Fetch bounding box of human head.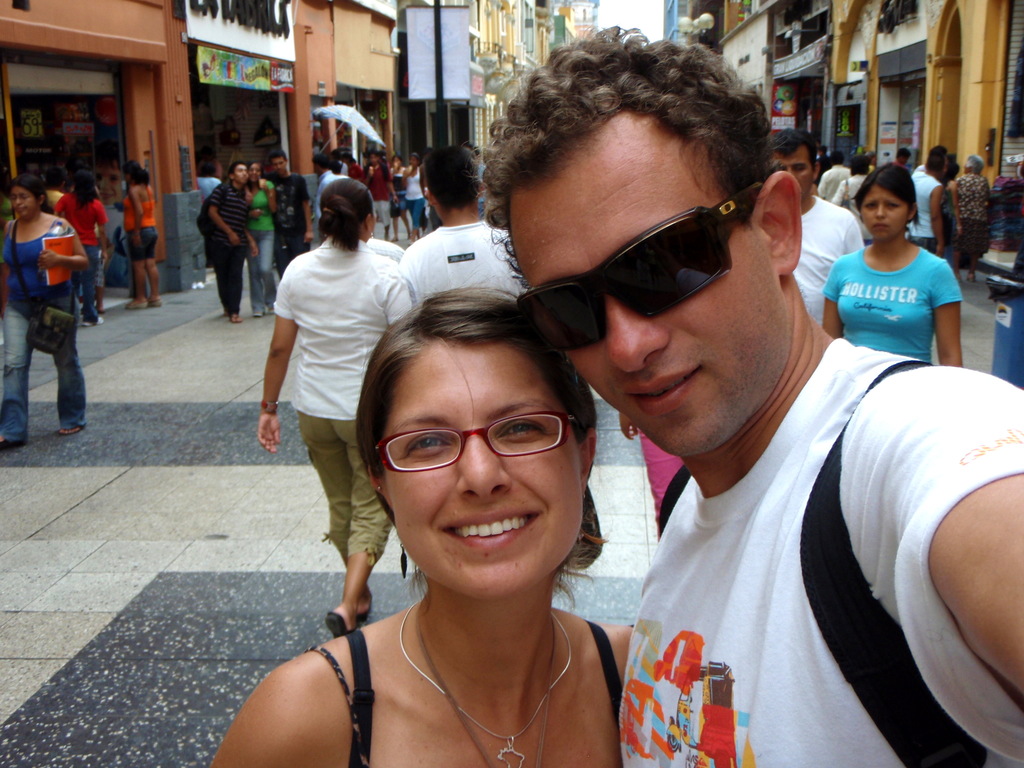
Bbox: {"left": 271, "top": 152, "right": 289, "bottom": 172}.
